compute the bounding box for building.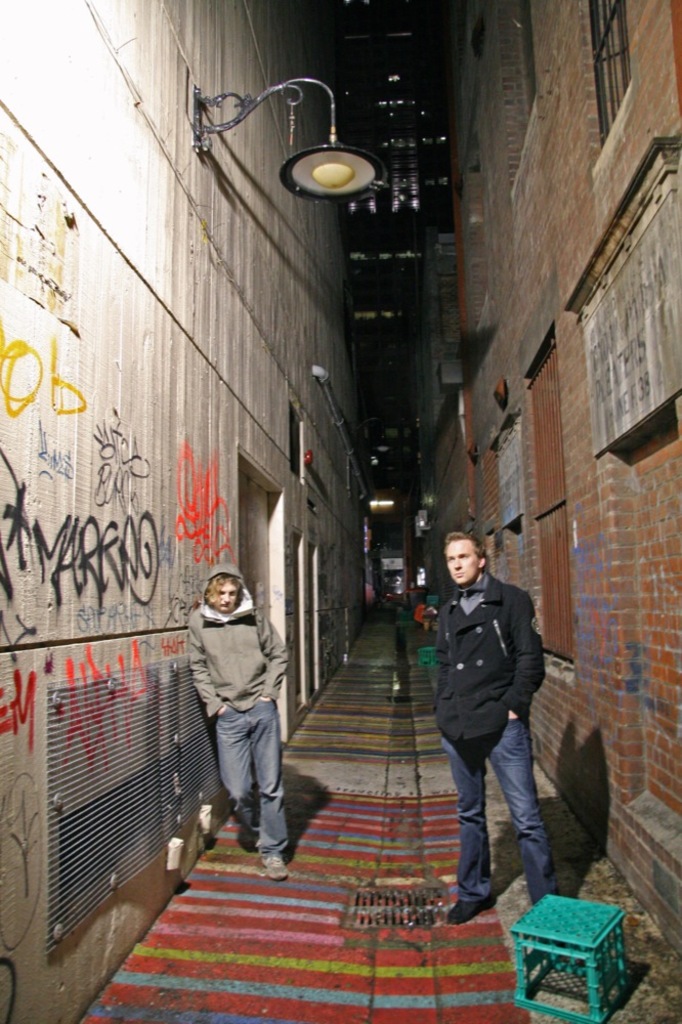
(left=0, top=0, right=370, bottom=1023).
